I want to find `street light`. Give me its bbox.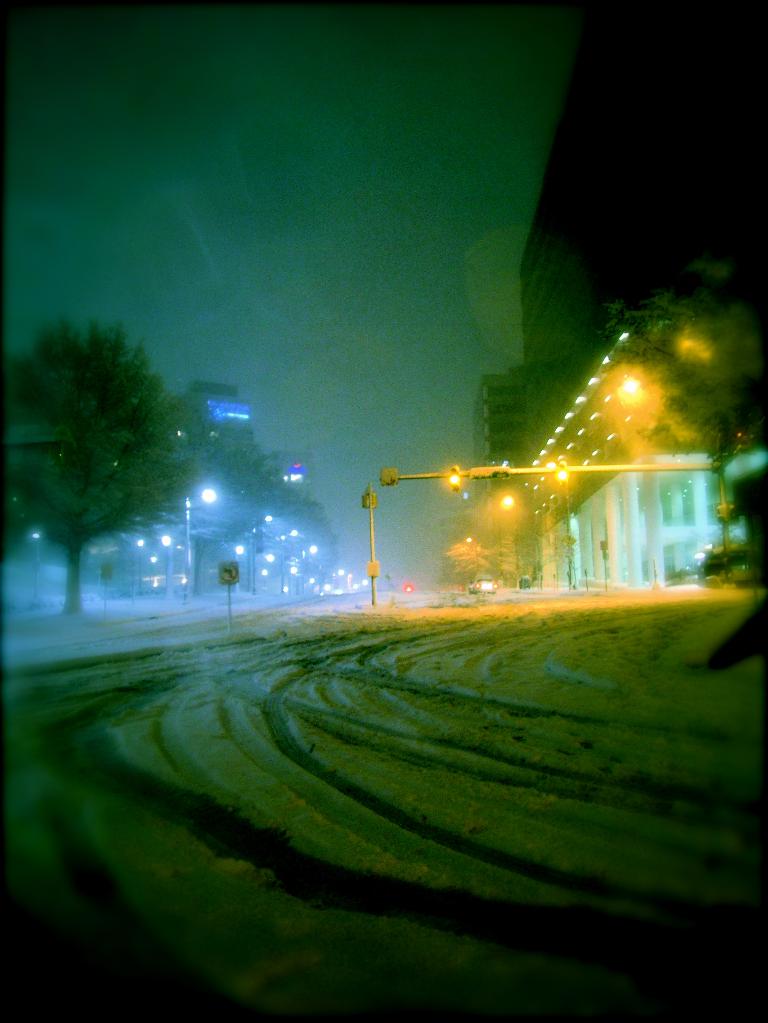
<region>160, 537, 170, 600</region>.
